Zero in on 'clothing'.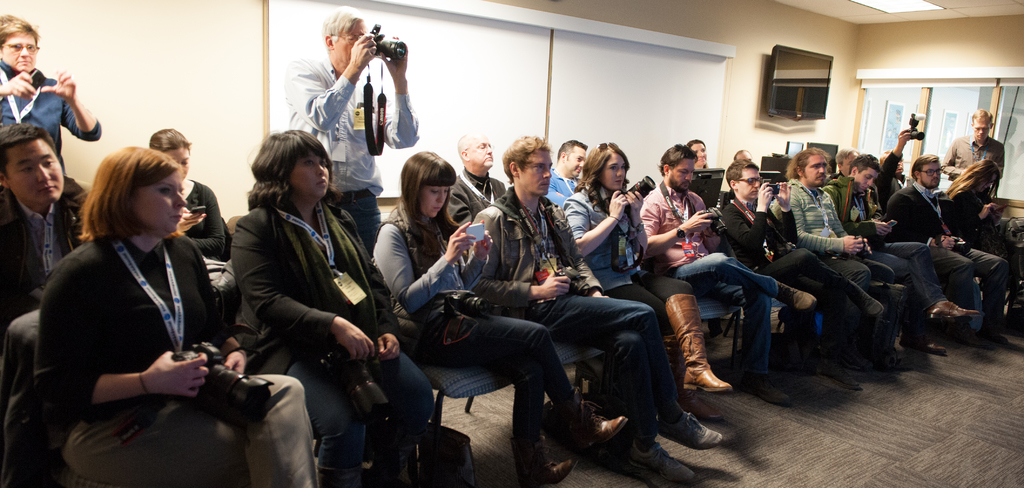
Zeroed in: bbox=[668, 251, 778, 377].
